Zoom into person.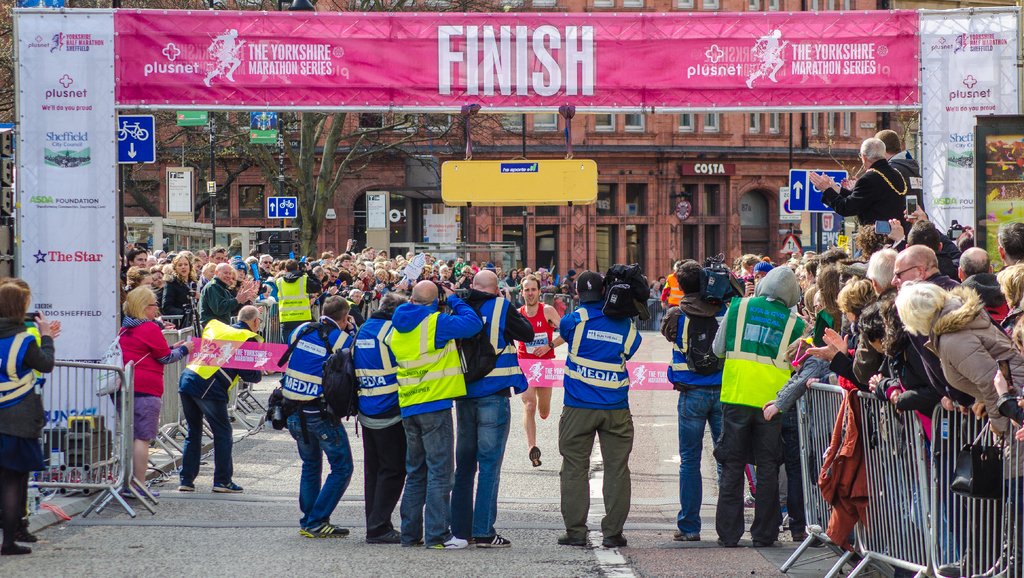
Zoom target: Rect(451, 269, 534, 549).
